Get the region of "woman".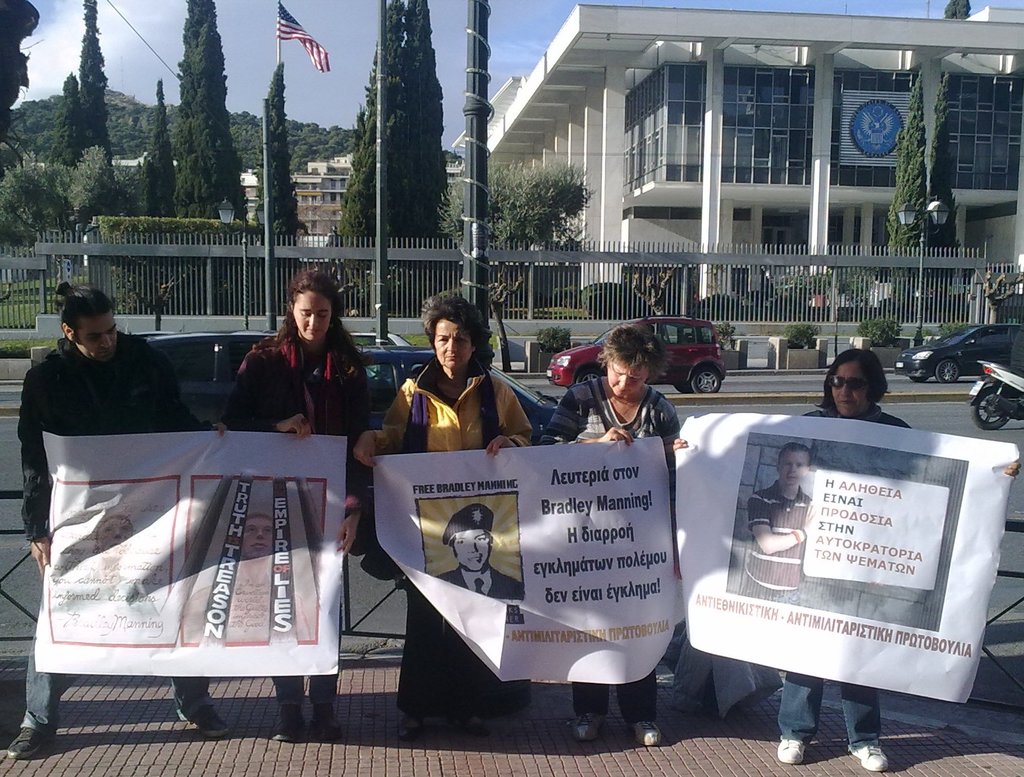
bbox=(223, 268, 369, 743).
